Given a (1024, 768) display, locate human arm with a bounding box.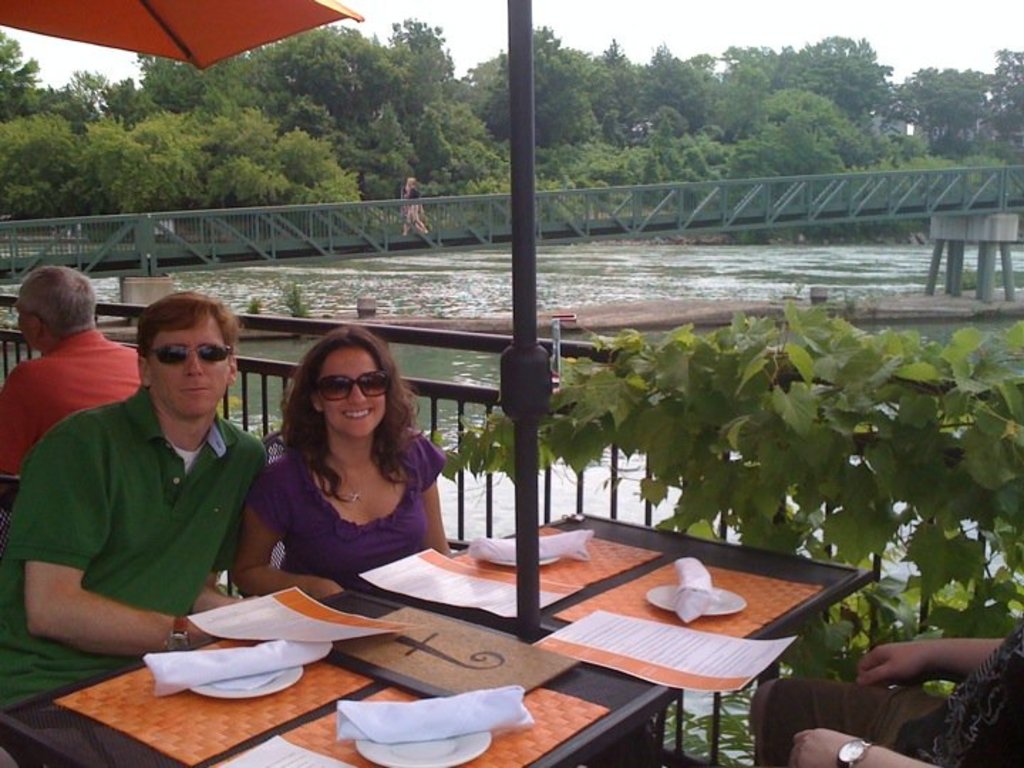
Located: bbox(225, 471, 344, 597).
